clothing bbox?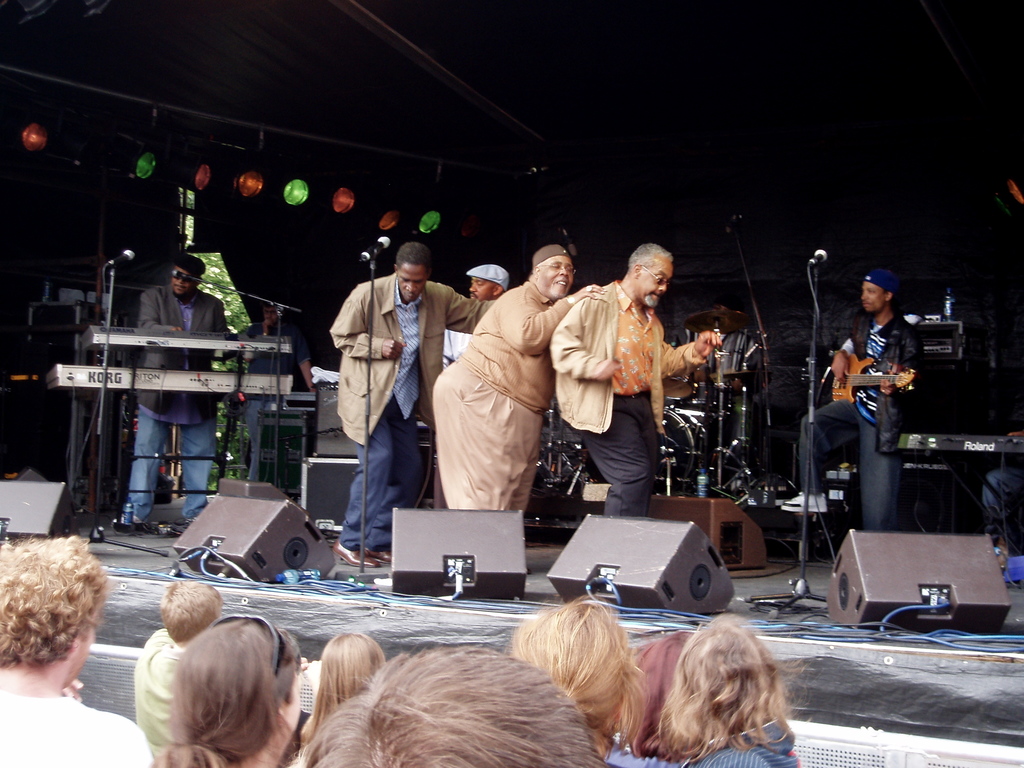
Rect(276, 712, 310, 767)
